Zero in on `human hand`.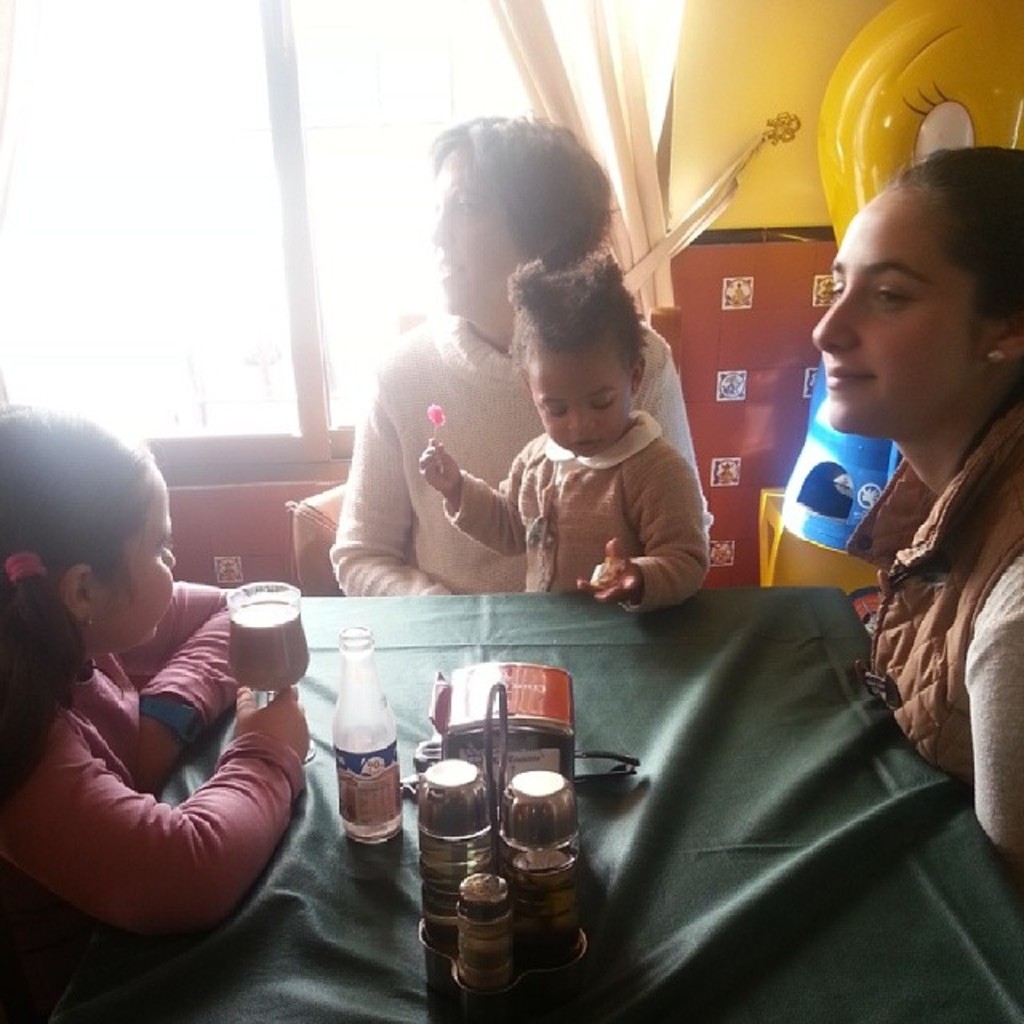
Zeroed in: Rect(578, 538, 635, 603).
